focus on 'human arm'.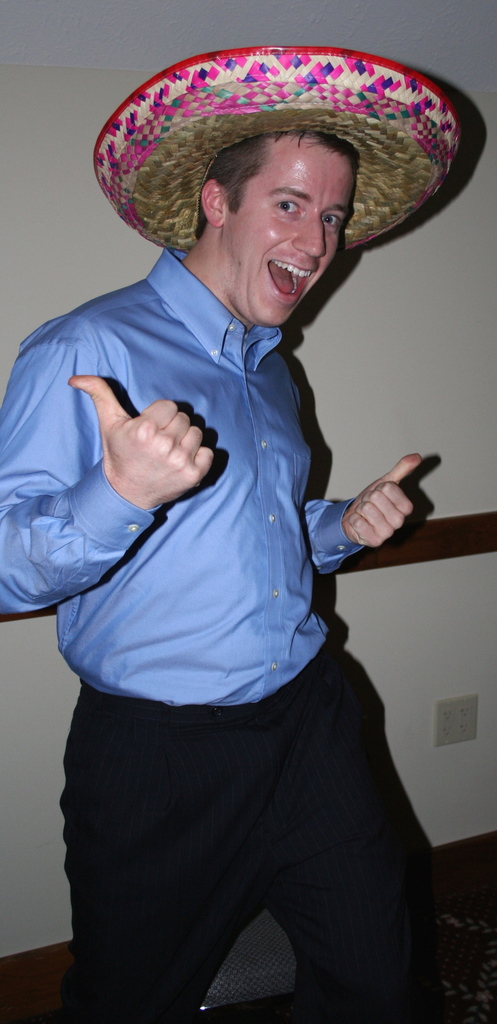
Focused at [x1=0, y1=311, x2=217, y2=618].
